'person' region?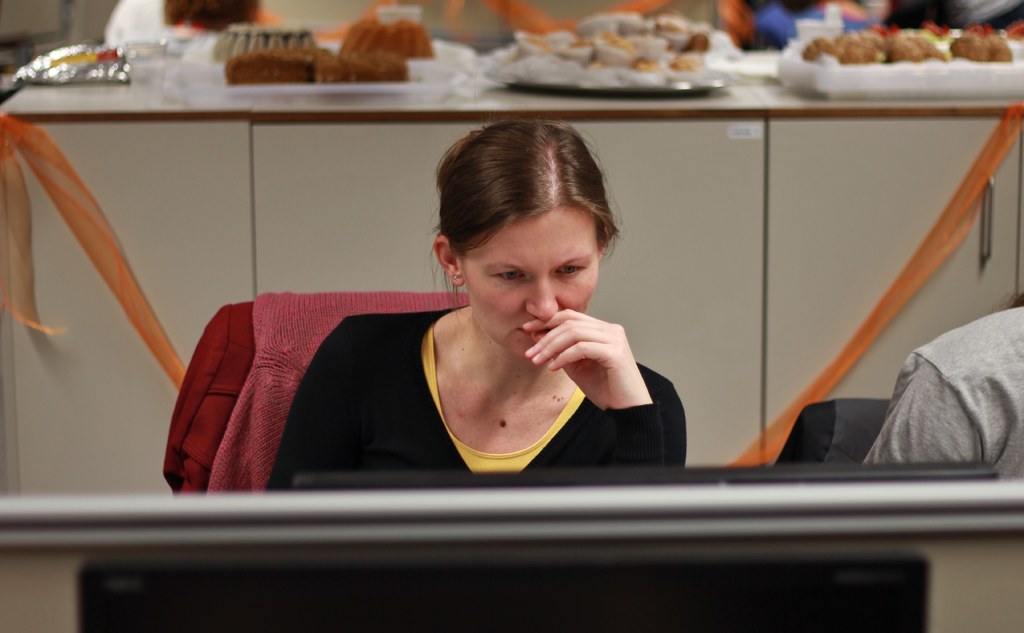
{"left": 269, "top": 117, "right": 692, "bottom": 509}
